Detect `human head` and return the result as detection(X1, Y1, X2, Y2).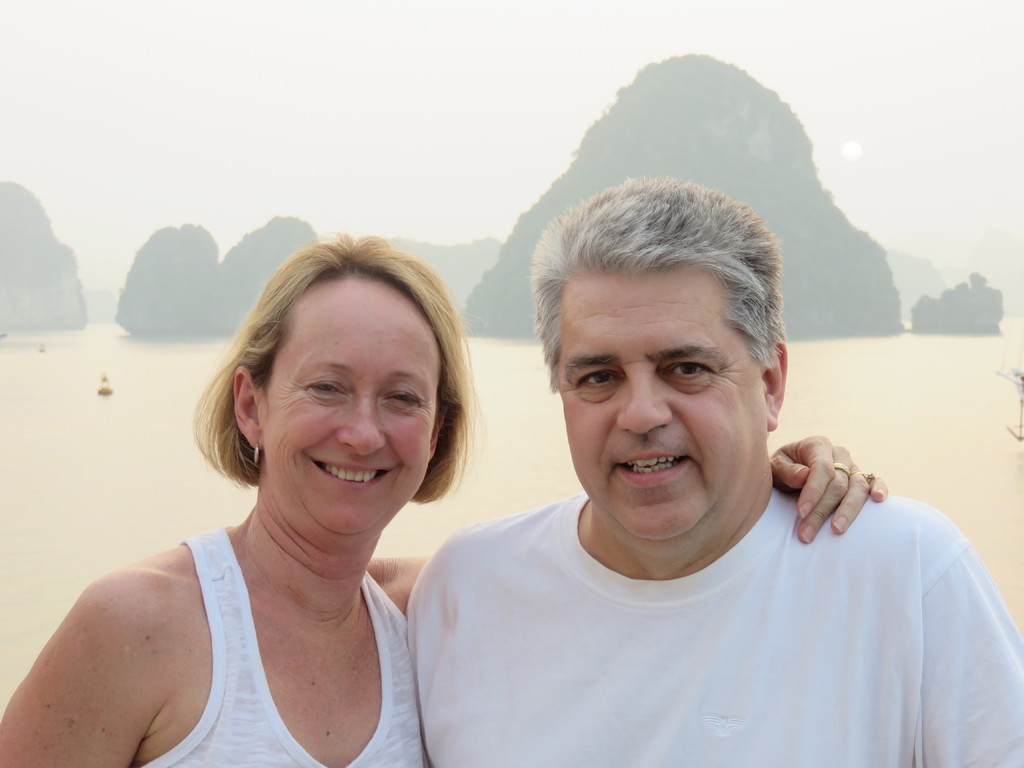
detection(196, 236, 488, 536).
